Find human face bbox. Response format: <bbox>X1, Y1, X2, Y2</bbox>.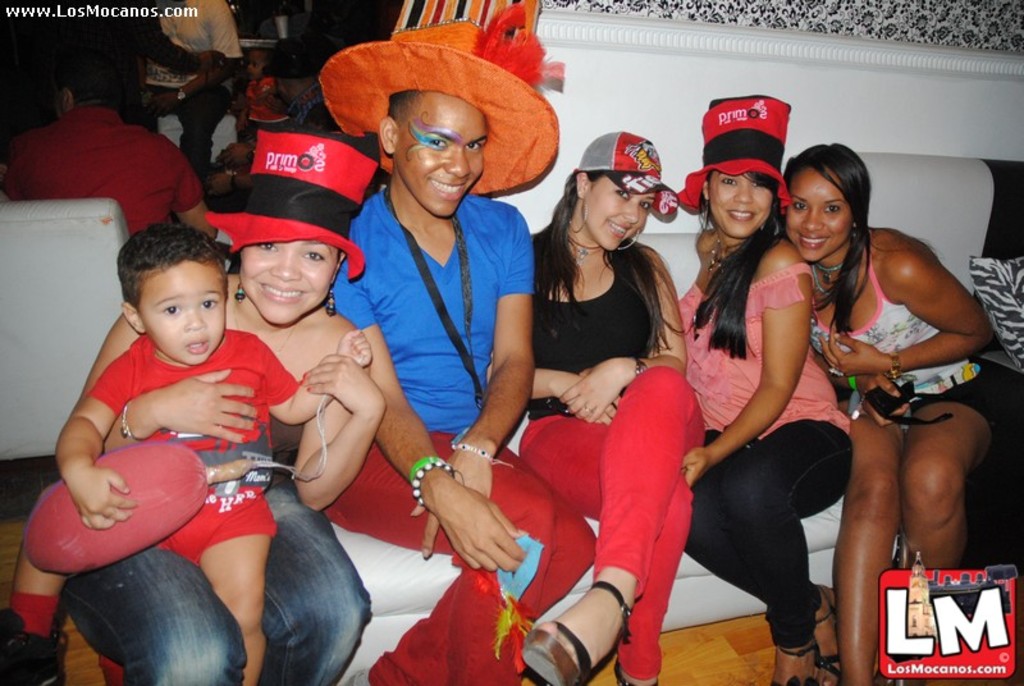
<bbox>790, 166, 851, 262</bbox>.
